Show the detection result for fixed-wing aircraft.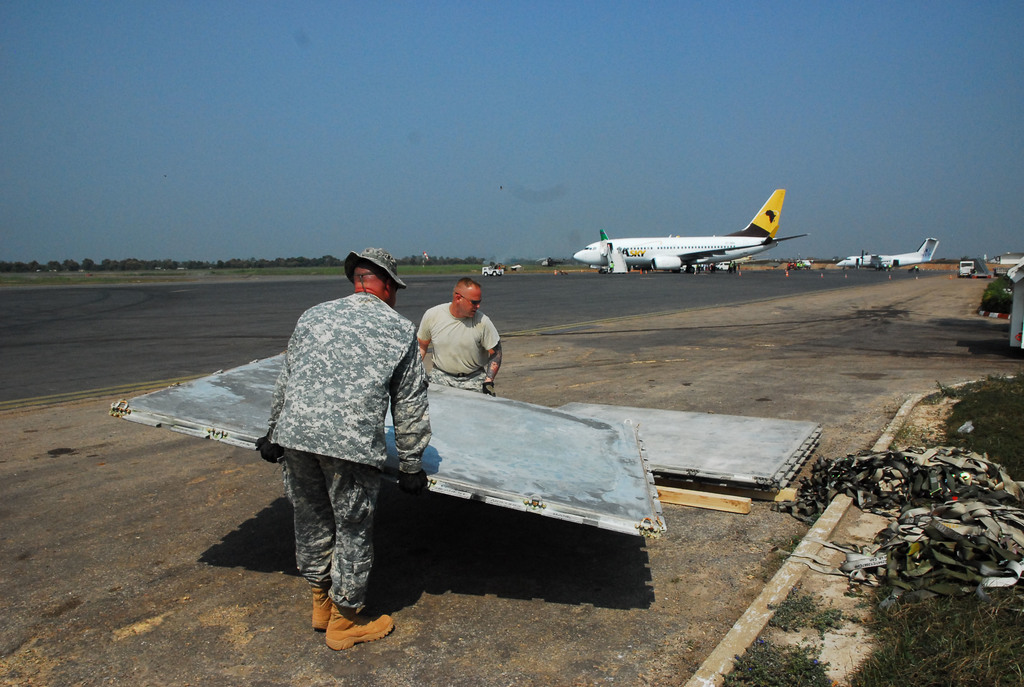
locate(838, 236, 939, 274).
